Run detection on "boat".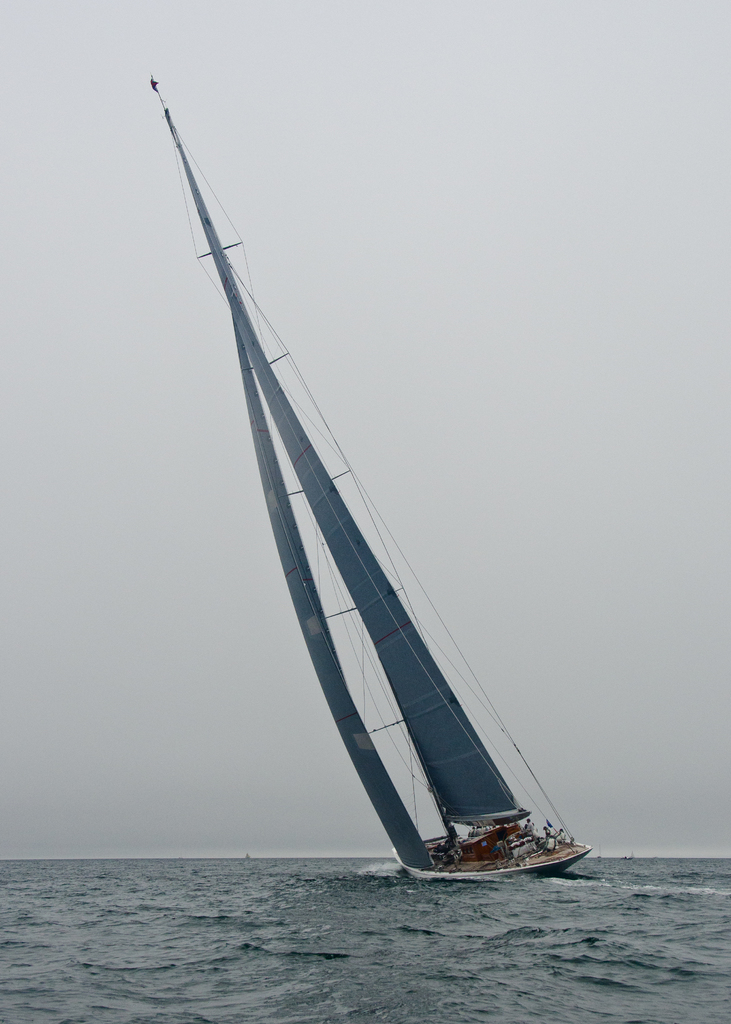
Result: {"left": 107, "top": 137, "right": 593, "bottom": 900}.
